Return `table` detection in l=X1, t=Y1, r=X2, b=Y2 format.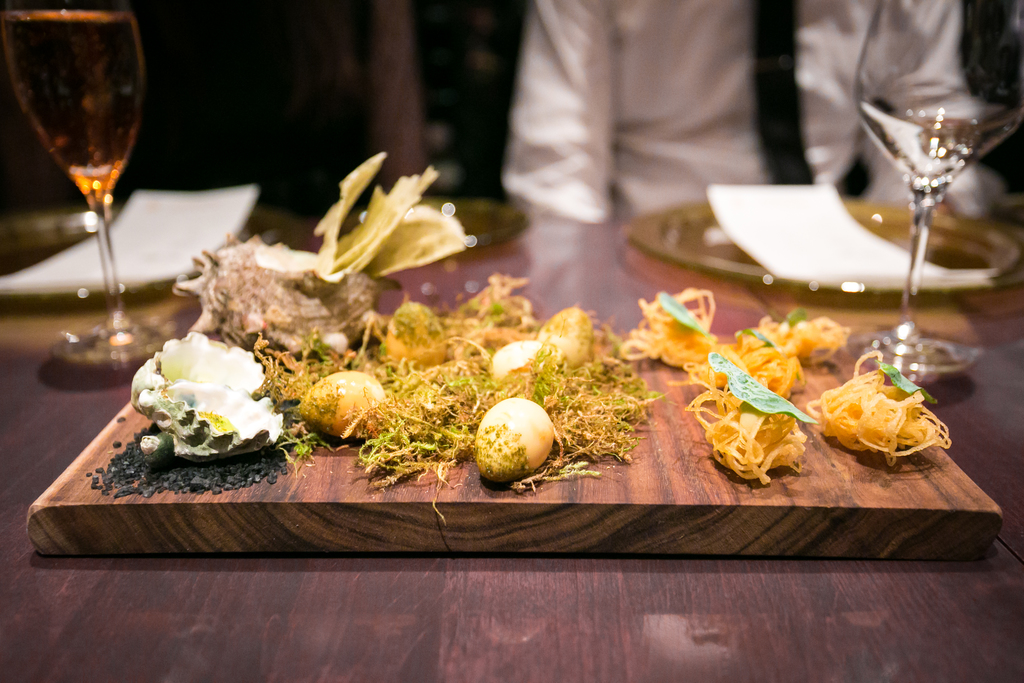
l=0, t=163, r=1023, b=682.
